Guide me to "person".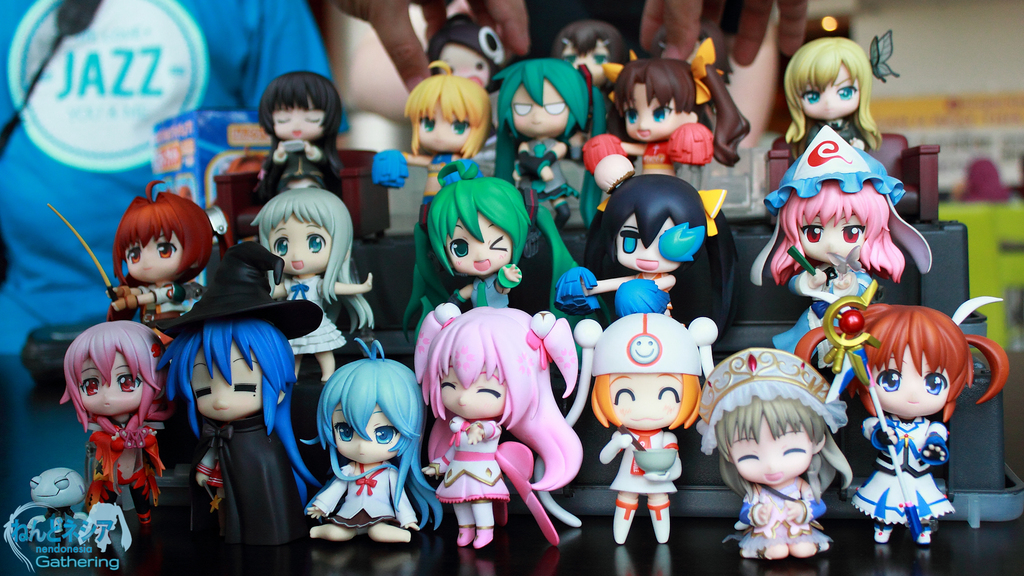
Guidance: Rect(100, 174, 218, 337).
